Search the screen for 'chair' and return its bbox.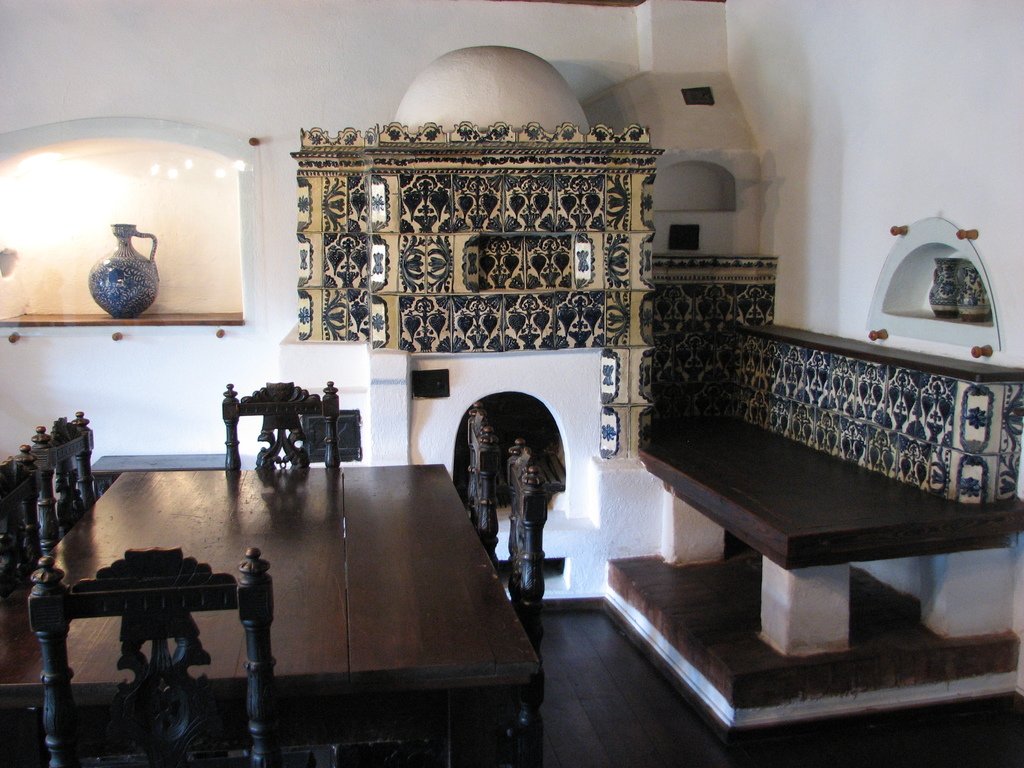
Found: x1=0 y1=445 x2=42 y2=598.
